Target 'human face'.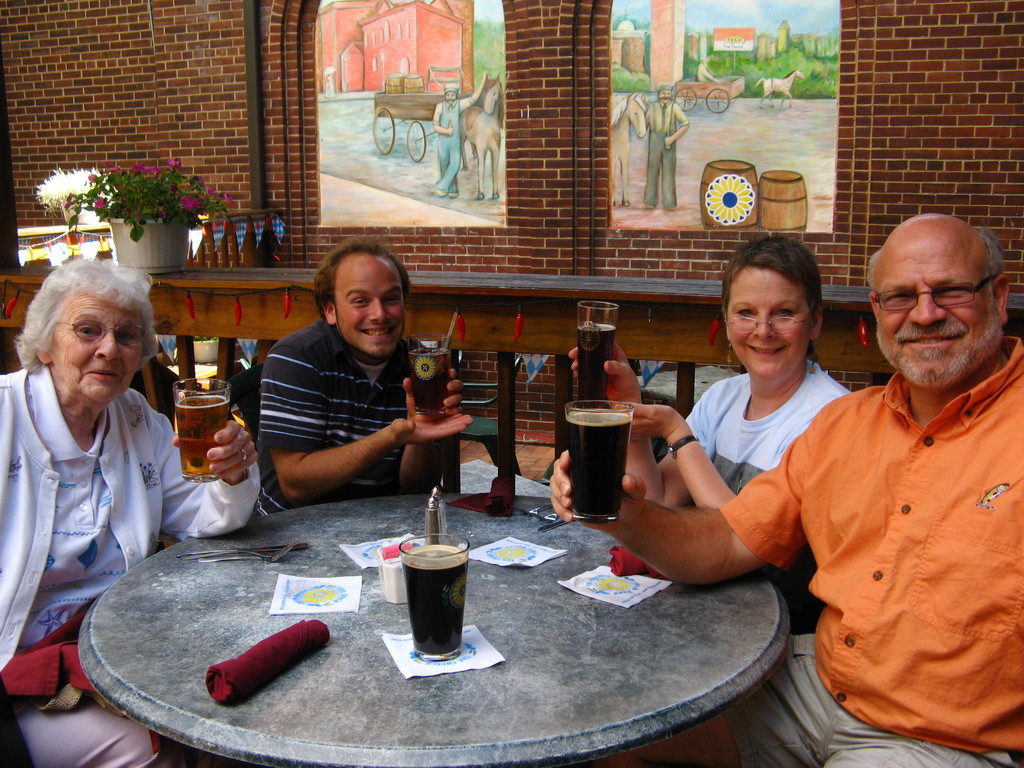
Target region: <region>872, 239, 1005, 382</region>.
